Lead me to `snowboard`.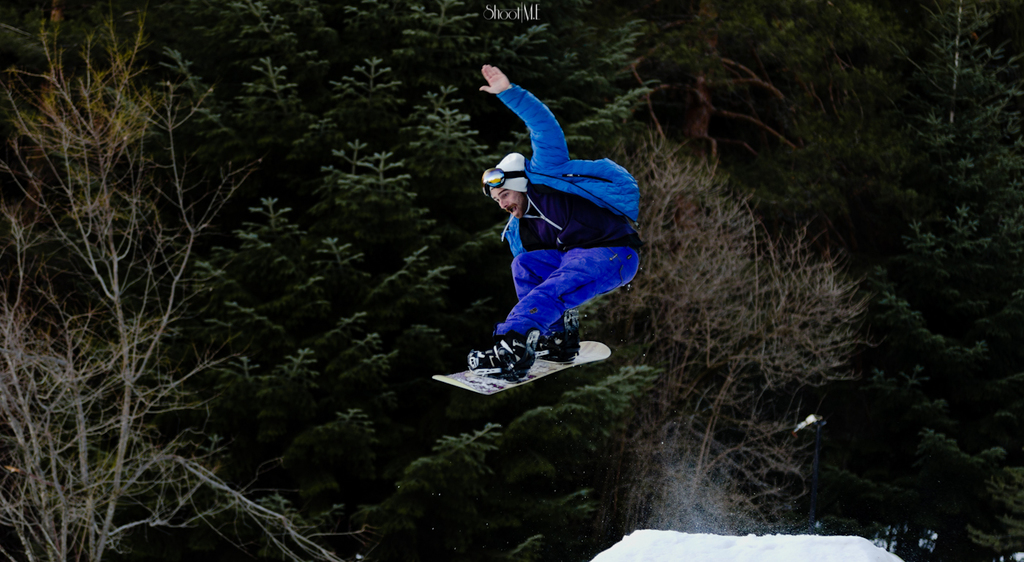
Lead to select_region(432, 311, 613, 394).
